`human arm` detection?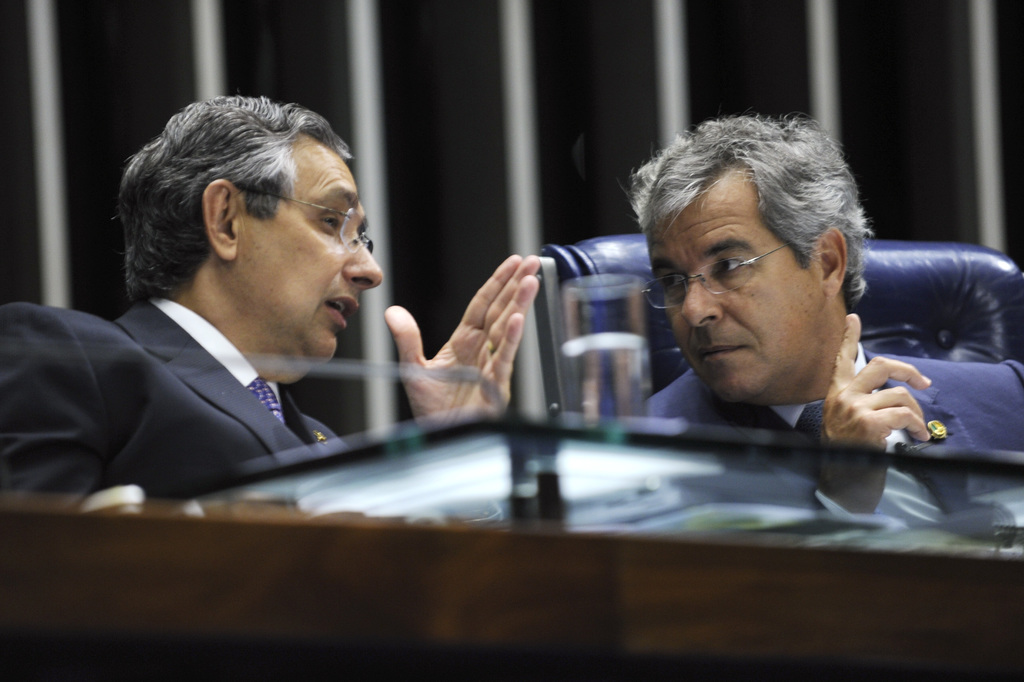
BBox(10, 297, 120, 499)
